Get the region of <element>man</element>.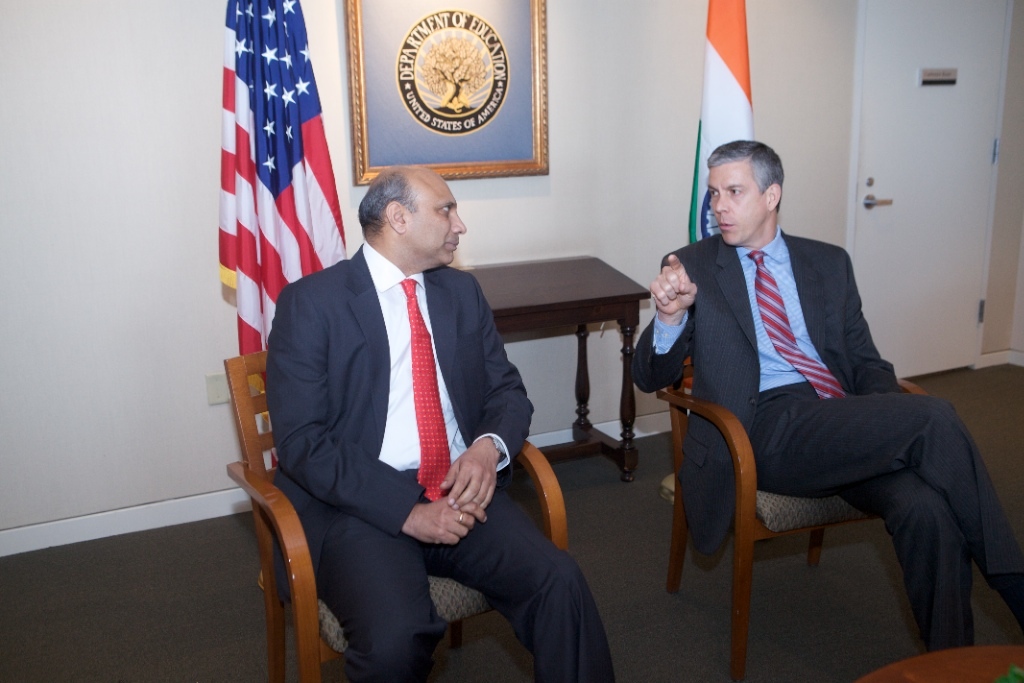
select_region(621, 142, 971, 658).
